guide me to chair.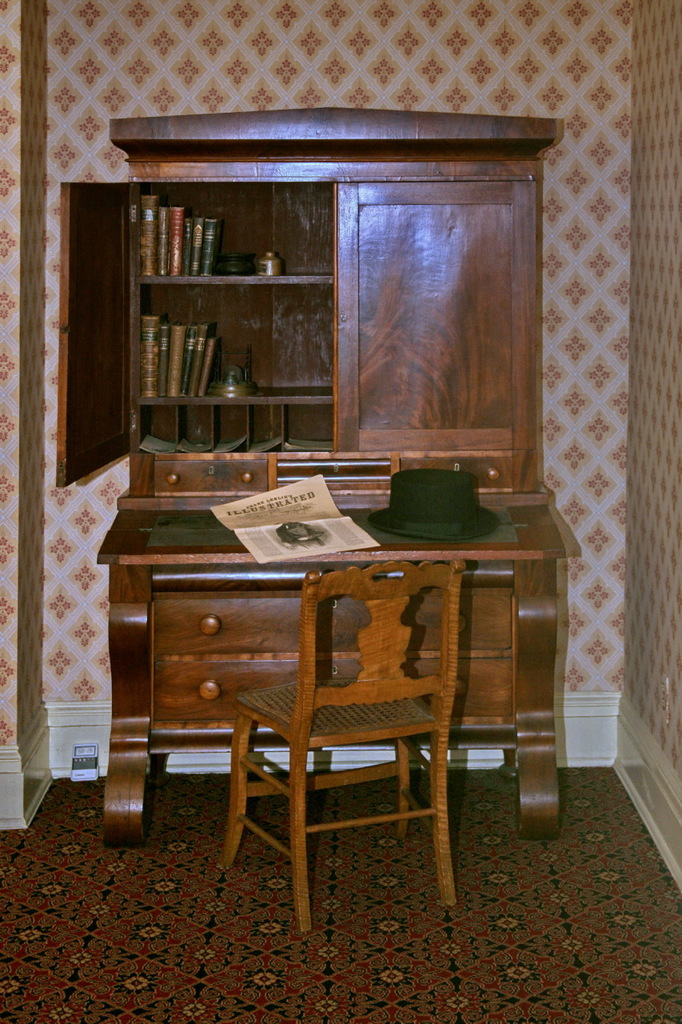
Guidance: left=144, top=518, right=492, bottom=926.
